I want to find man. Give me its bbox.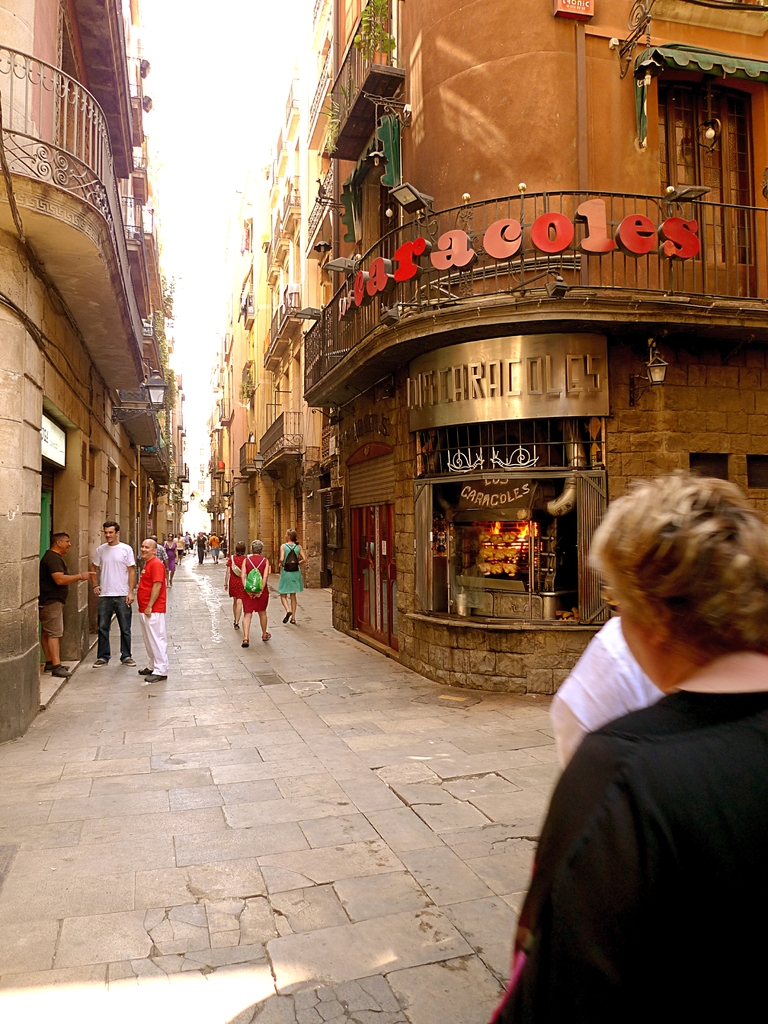
left=91, top=521, right=138, bottom=669.
